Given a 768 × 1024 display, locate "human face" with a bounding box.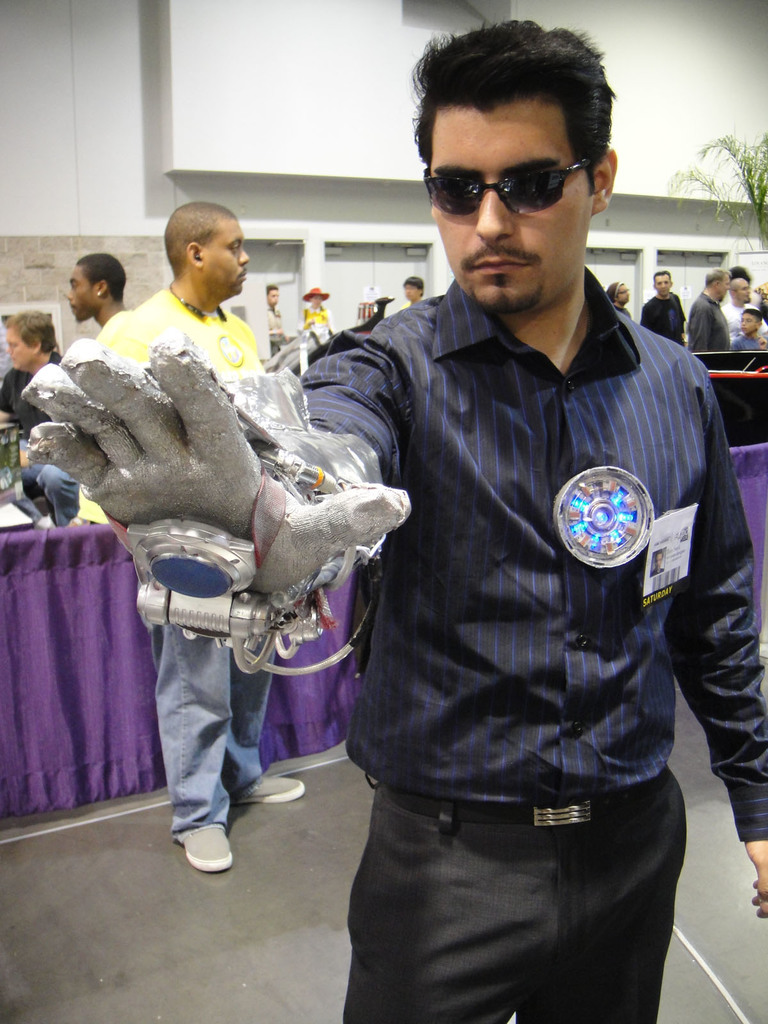
Located: rect(403, 285, 417, 300).
